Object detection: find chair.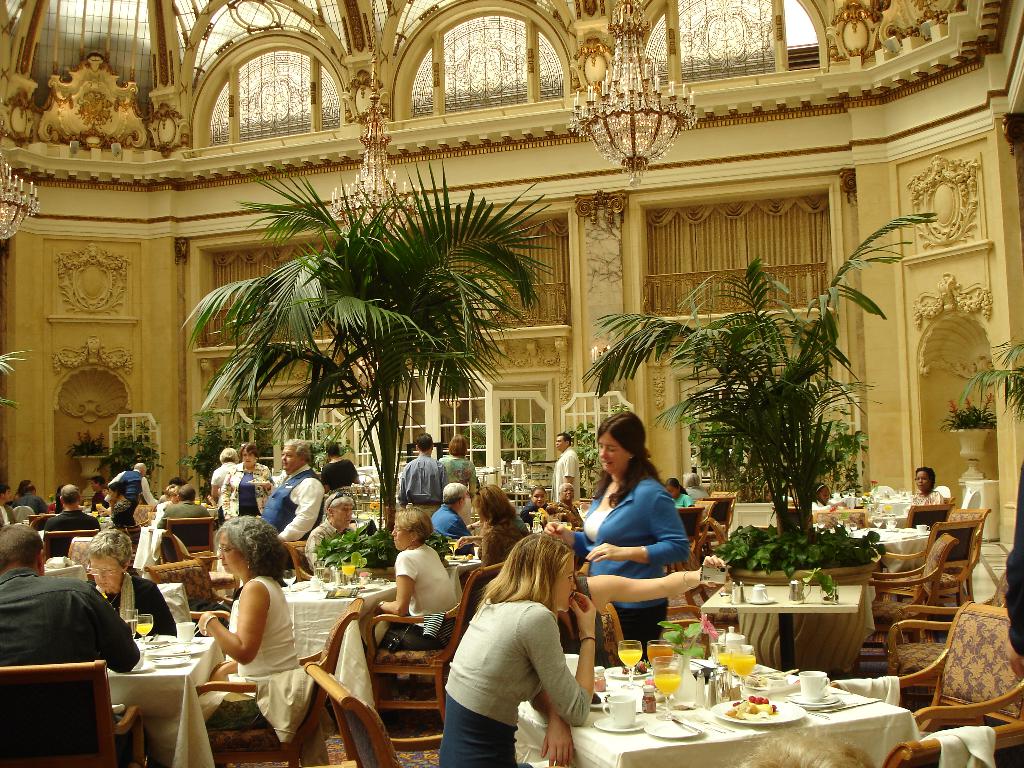
left=42, top=526, right=102, bottom=558.
